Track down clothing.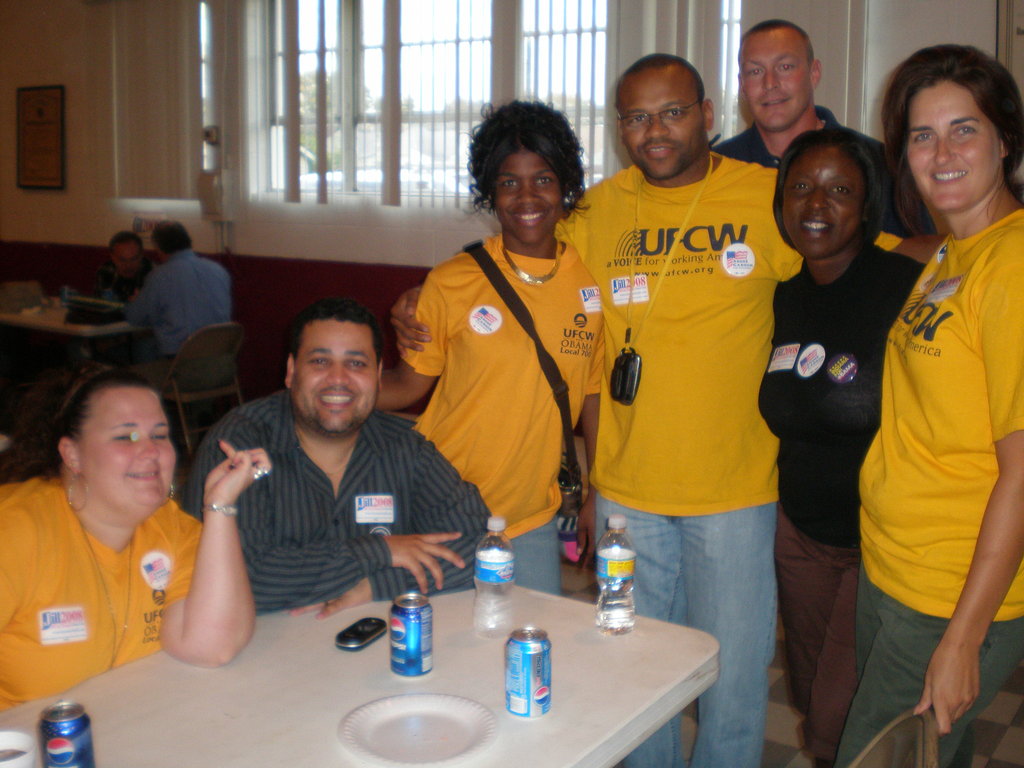
Tracked to box=[127, 248, 233, 392].
